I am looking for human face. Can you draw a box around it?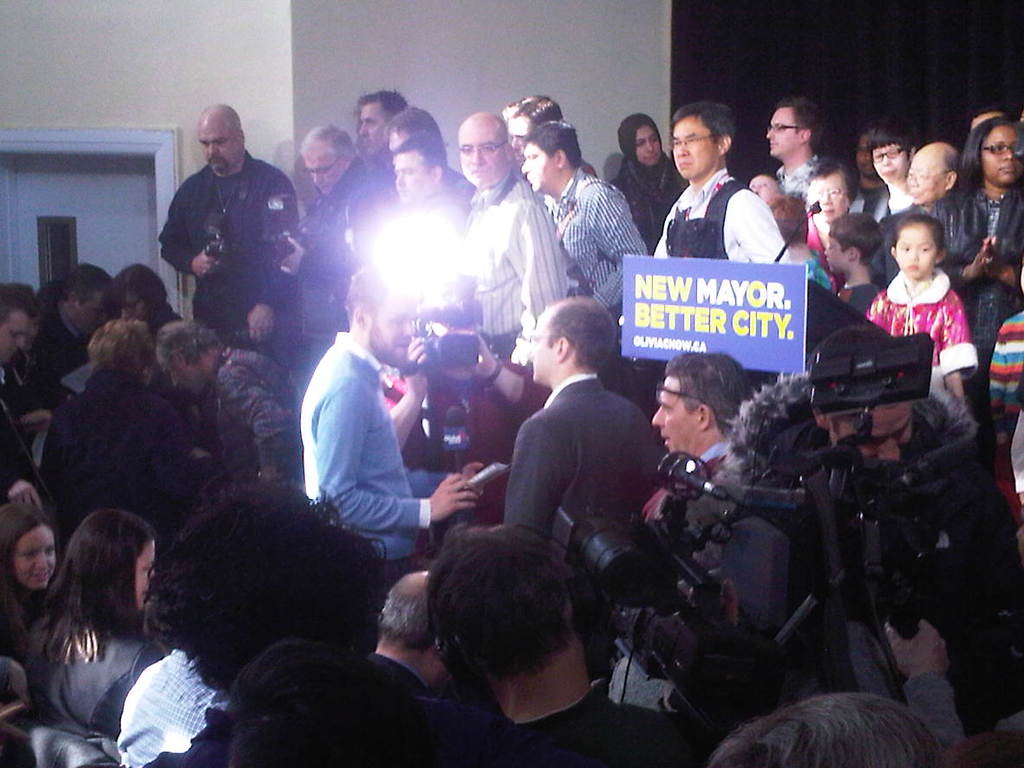
Sure, the bounding box is bbox(906, 146, 940, 199).
